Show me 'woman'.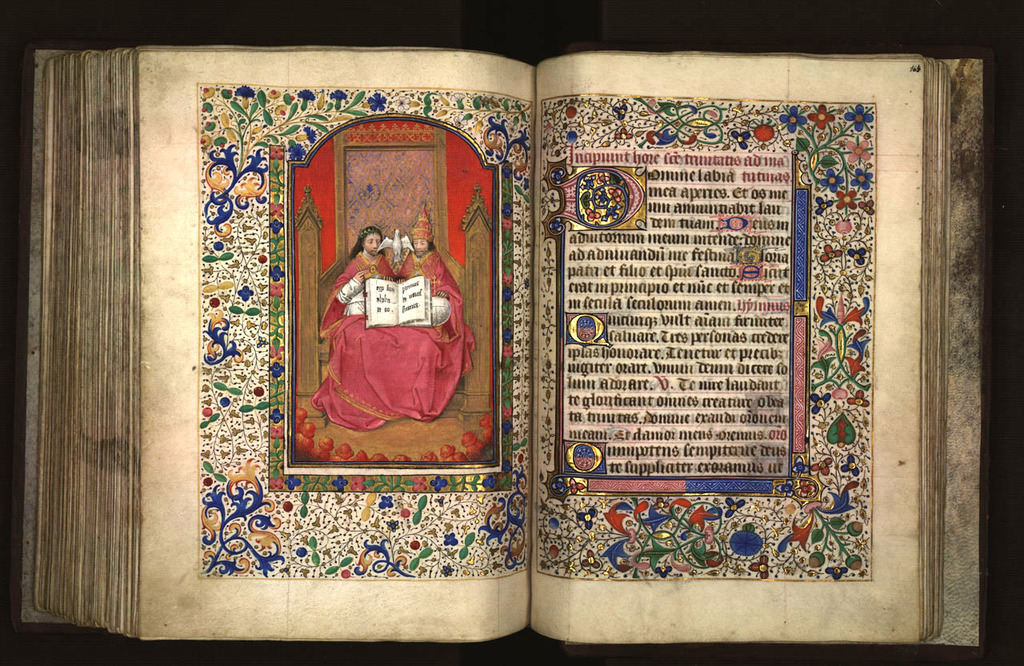
'woman' is here: x1=316 y1=227 x2=436 y2=429.
